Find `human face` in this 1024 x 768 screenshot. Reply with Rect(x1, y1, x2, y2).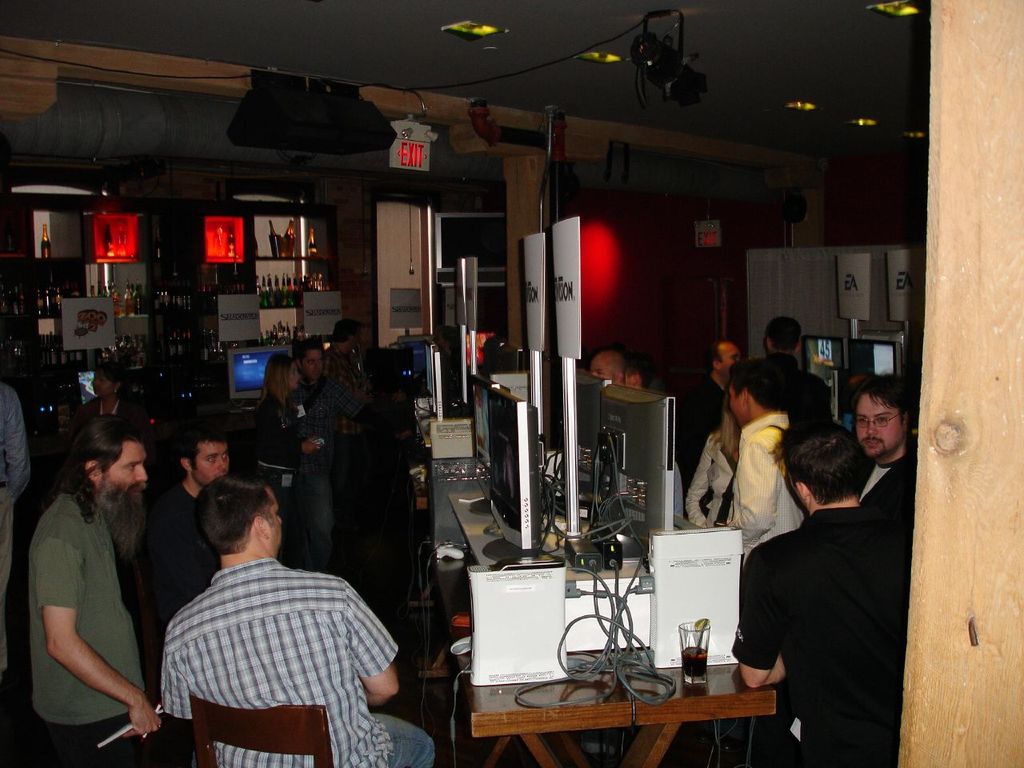
Rect(728, 383, 742, 424).
